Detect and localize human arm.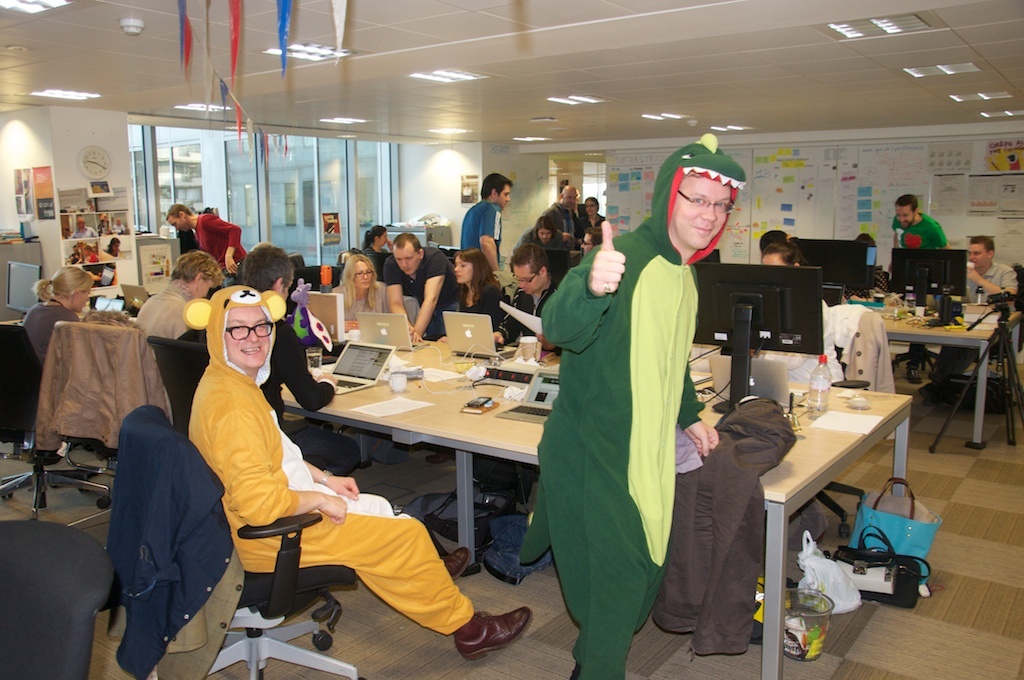
Localized at {"x1": 539, "y1": 215, "x2": 638, "y2": 356}.
